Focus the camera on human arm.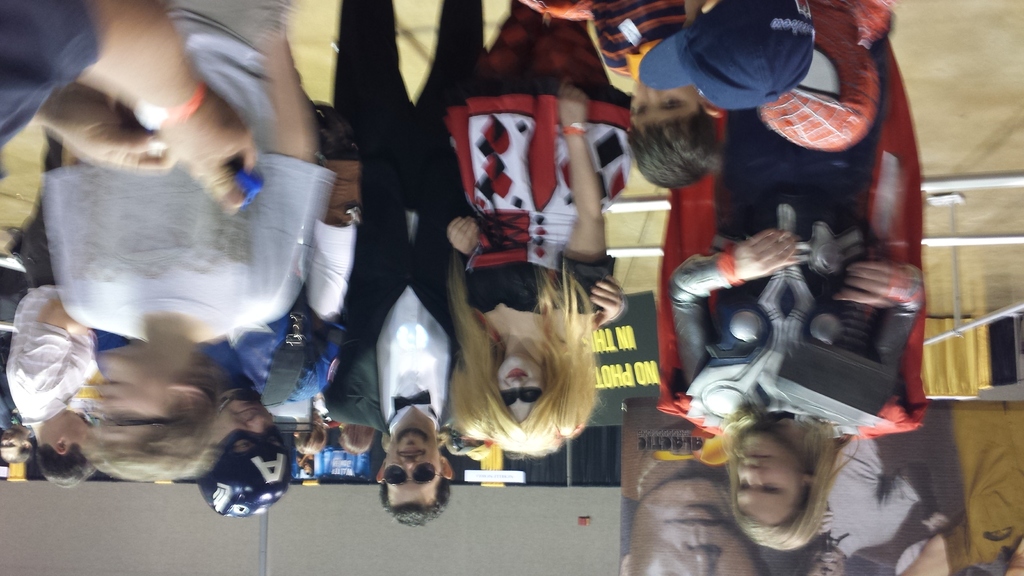
Focus region: box=[447, 216, 483, 268].
